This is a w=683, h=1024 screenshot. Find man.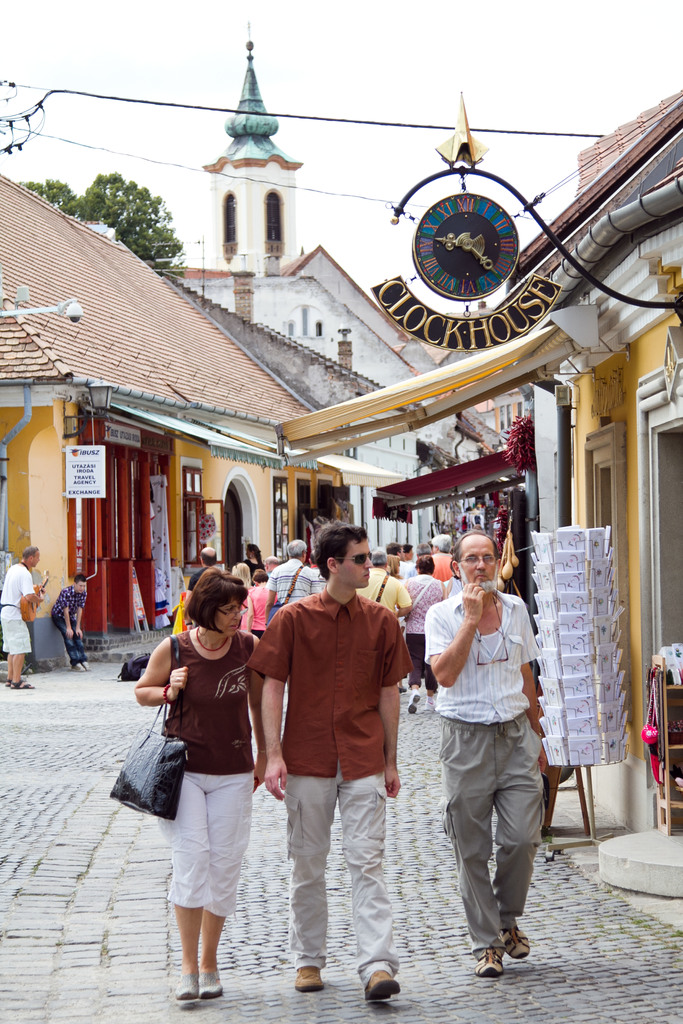
Bounding box: box=[348, 547, 409, 619].
